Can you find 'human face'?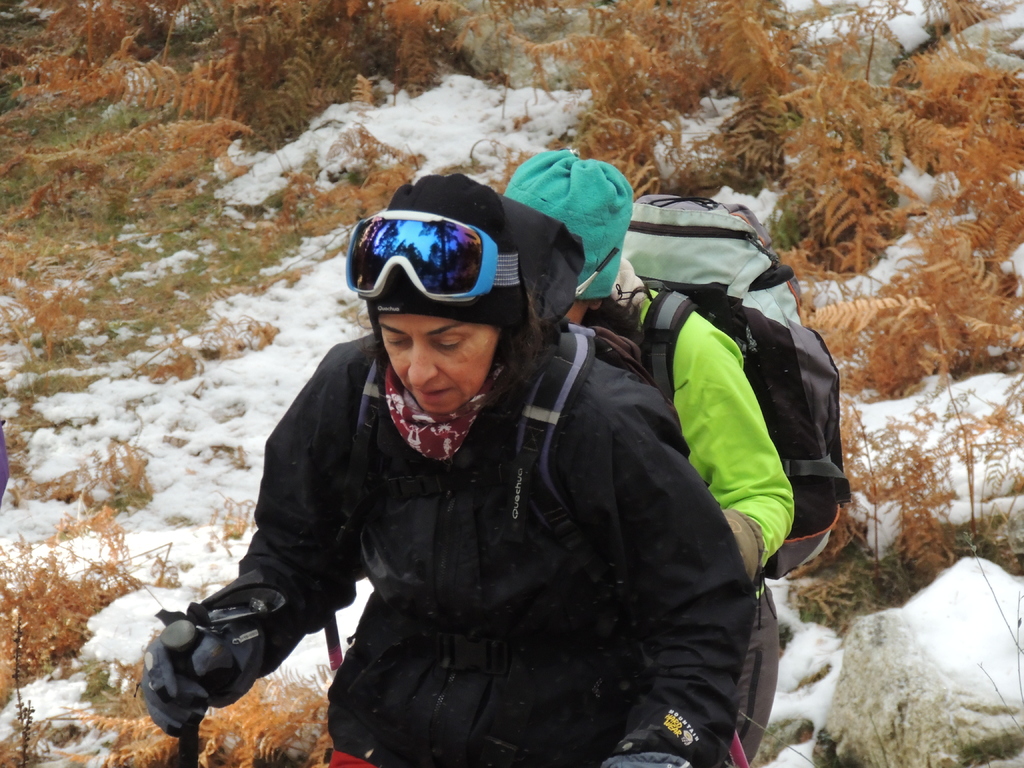
Yes, bounding box: bbox=[380, 312, 499, 412].
